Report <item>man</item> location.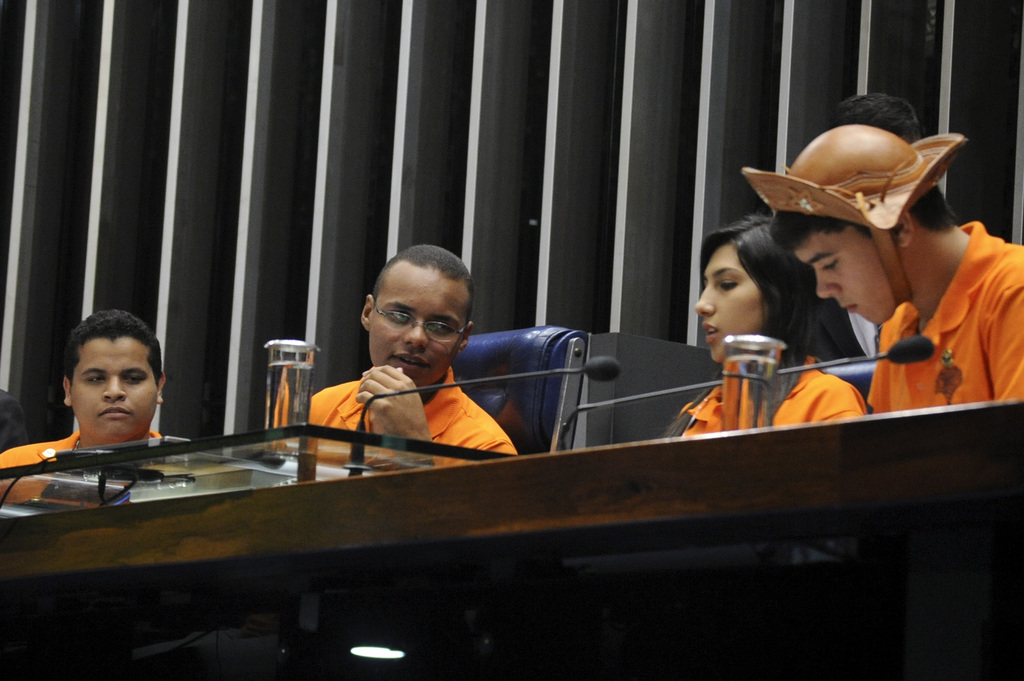
Report: BBox(281, 253, 552, 480).
